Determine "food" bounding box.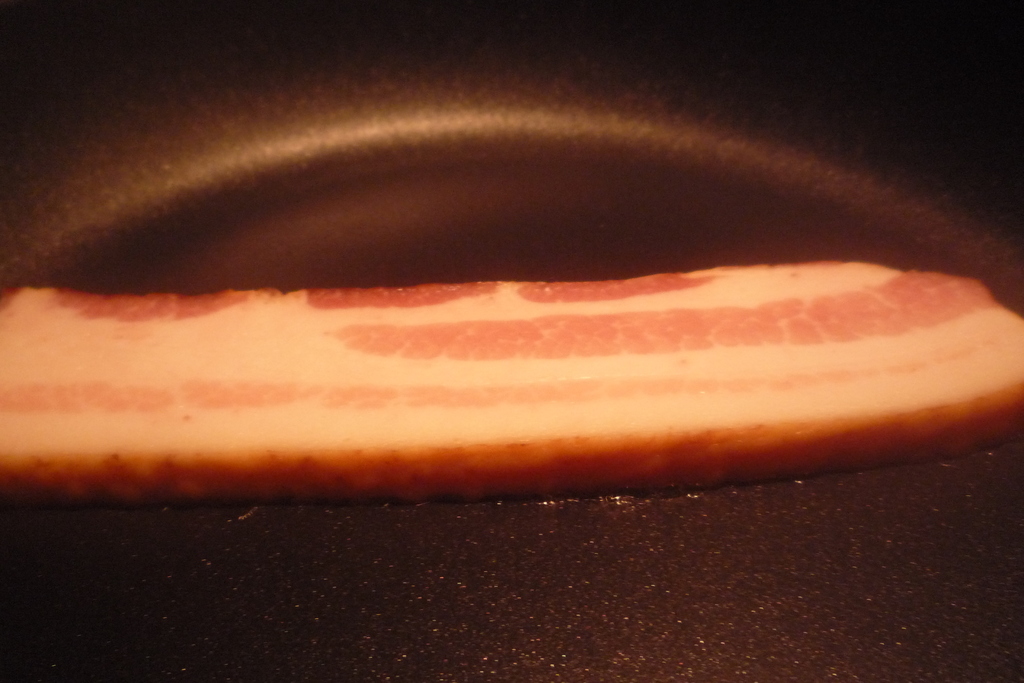
Determined: pyautogui.locateOnScreen(0, 259, 1023, 511).
